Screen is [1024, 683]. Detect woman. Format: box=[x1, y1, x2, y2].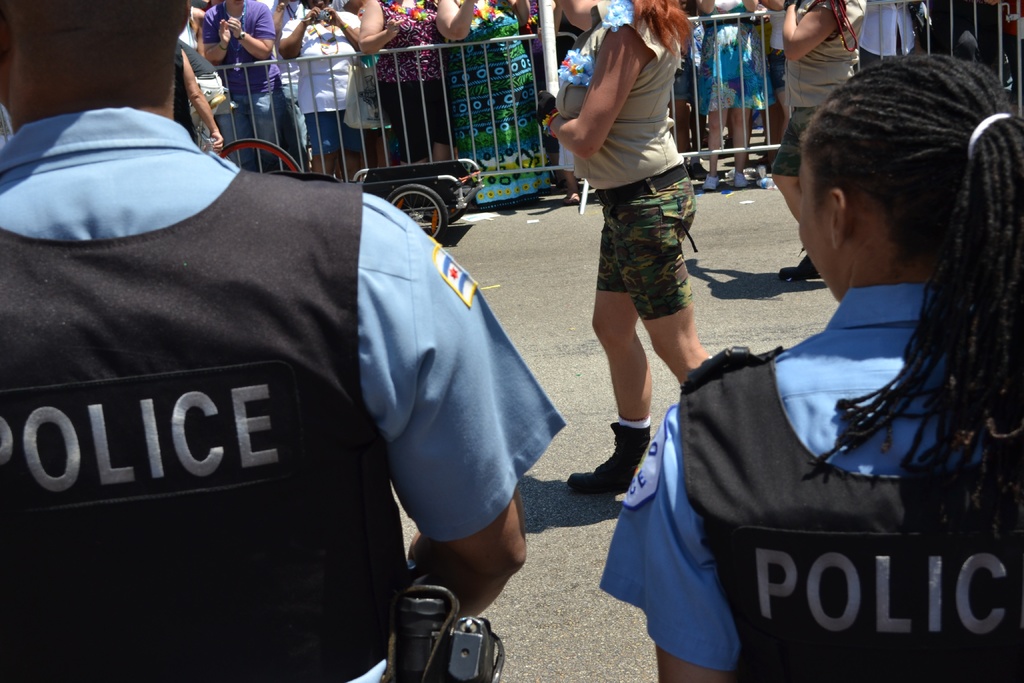
box=[538, 0, 731, 490].
